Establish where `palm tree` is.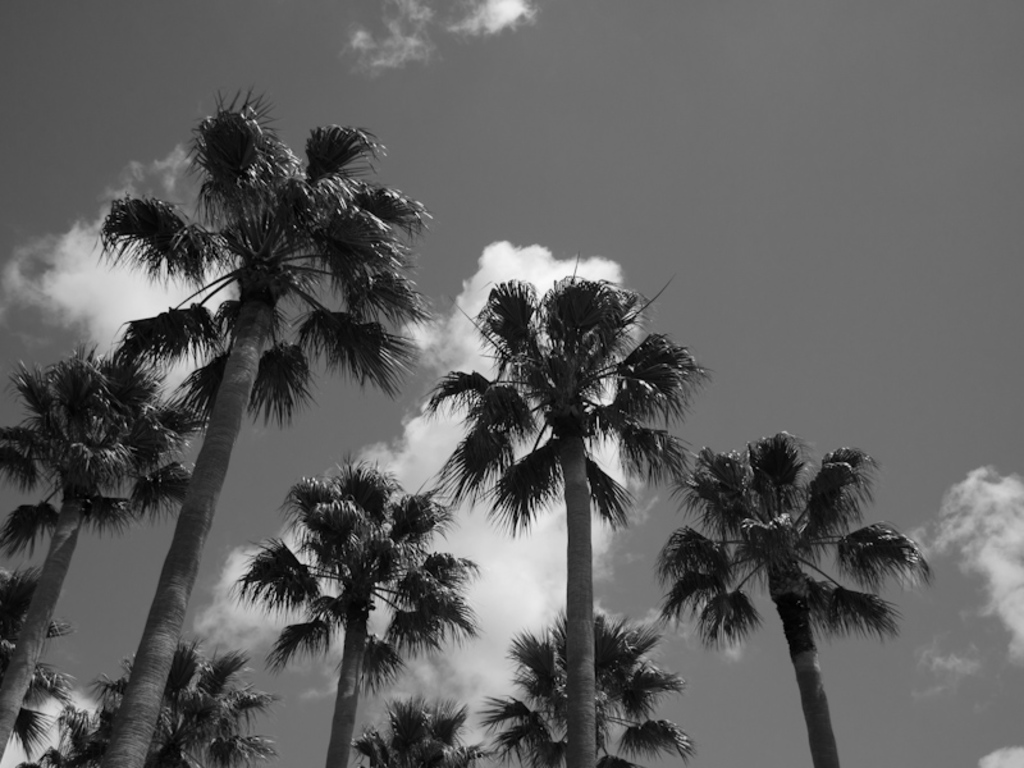
Established at l=0, t=328, r=220, b=758.
